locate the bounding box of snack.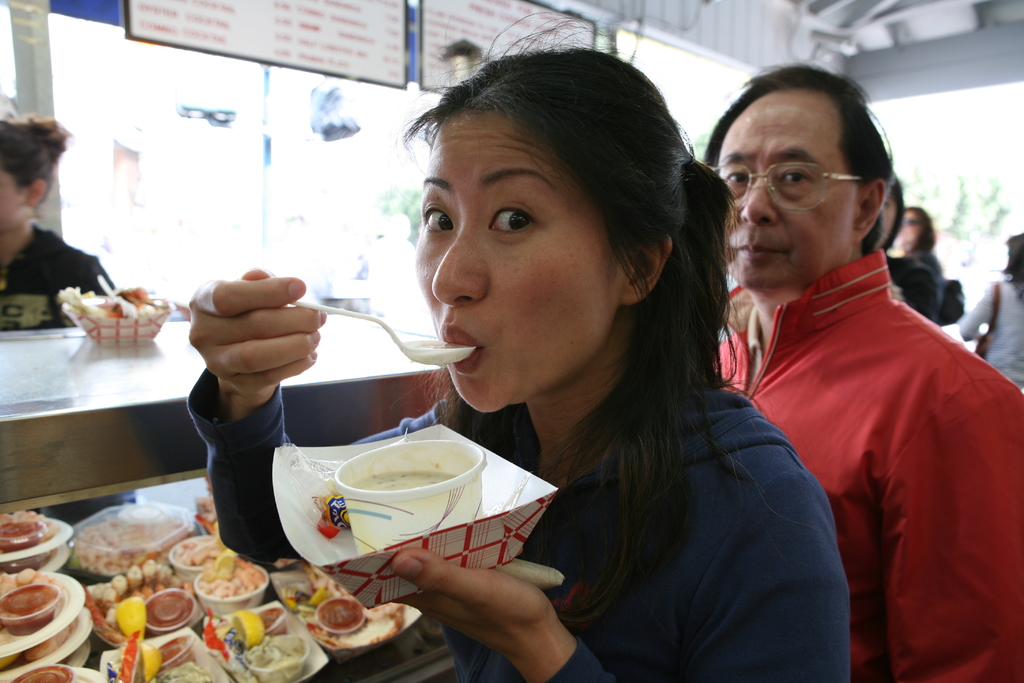
Bounding box: bbox=(13, 664, 66, 682).
